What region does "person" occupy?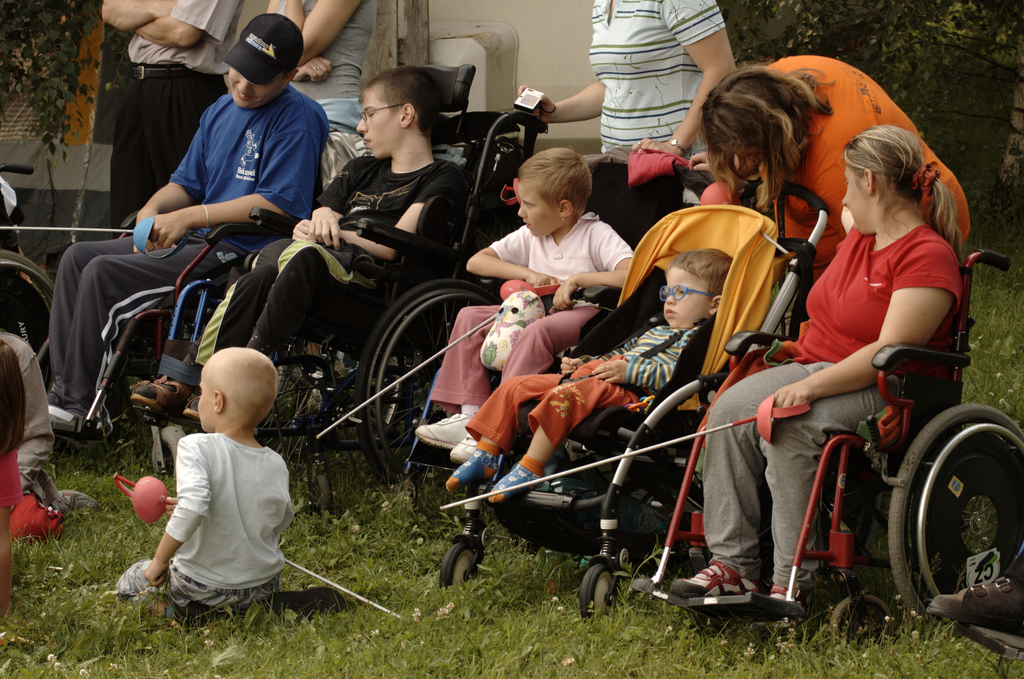
pyautogui.locateOnScreen(43, 12, 337, 437).
